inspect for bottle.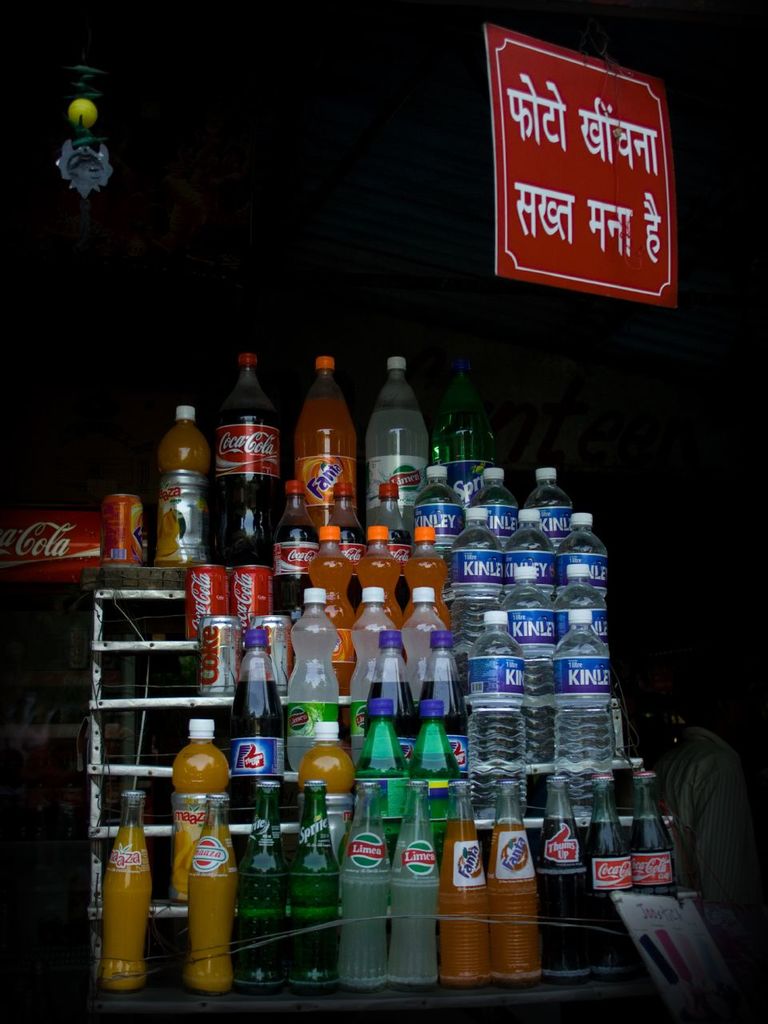
Inspection: left=528, top=471, right=570, bottom=562.
